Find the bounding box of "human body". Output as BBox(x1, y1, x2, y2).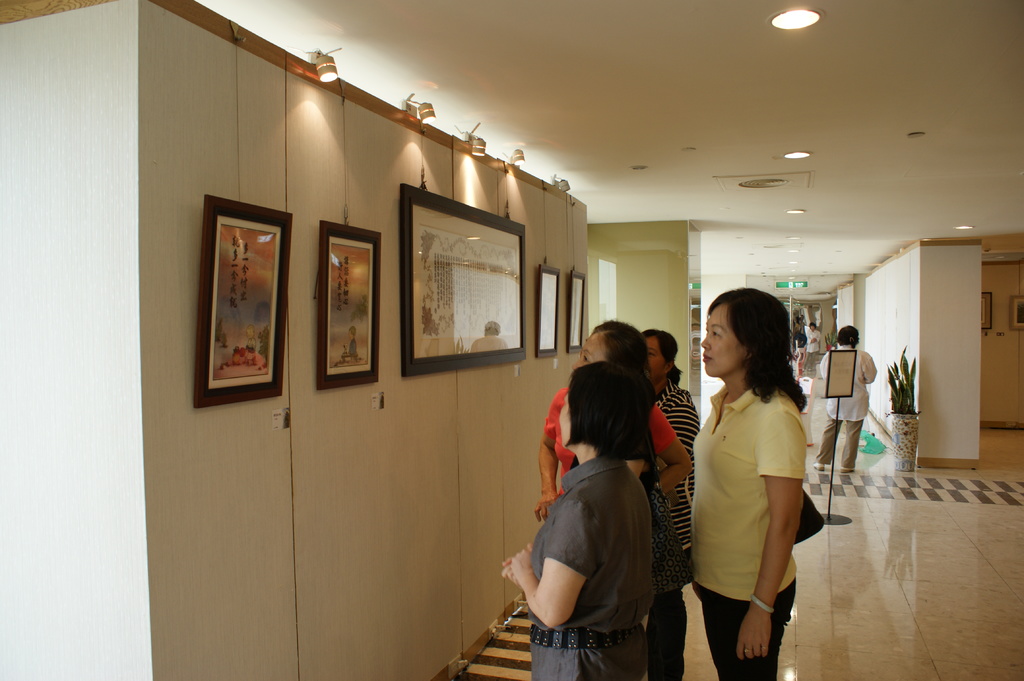
BBox(538, 403, 684, 518).
